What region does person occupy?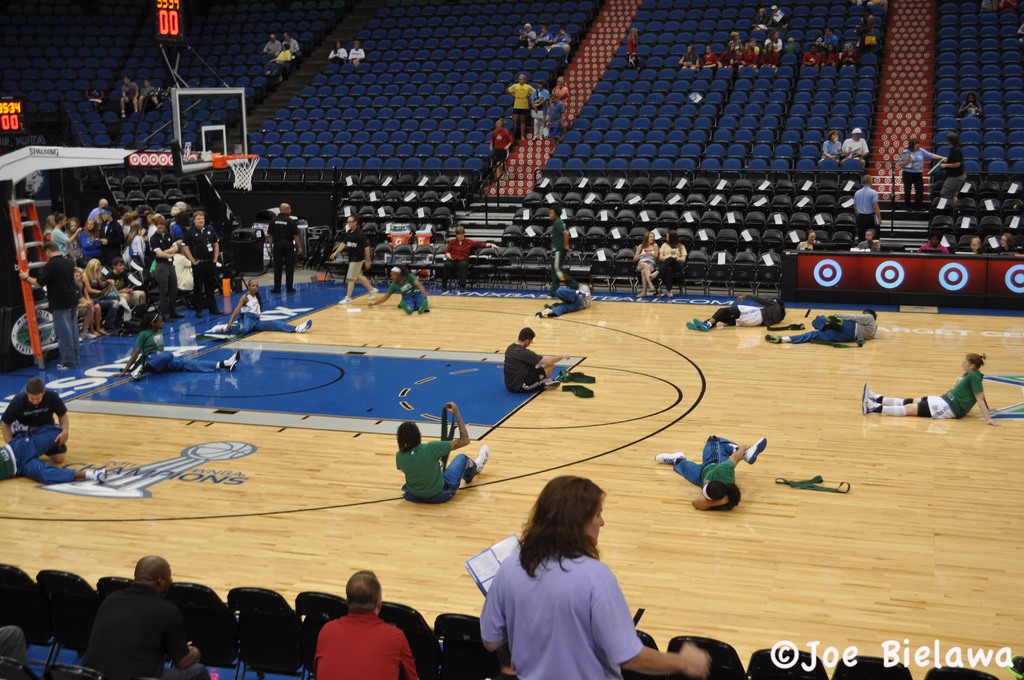
[left=393, top=405, right=492, bottom=499].
